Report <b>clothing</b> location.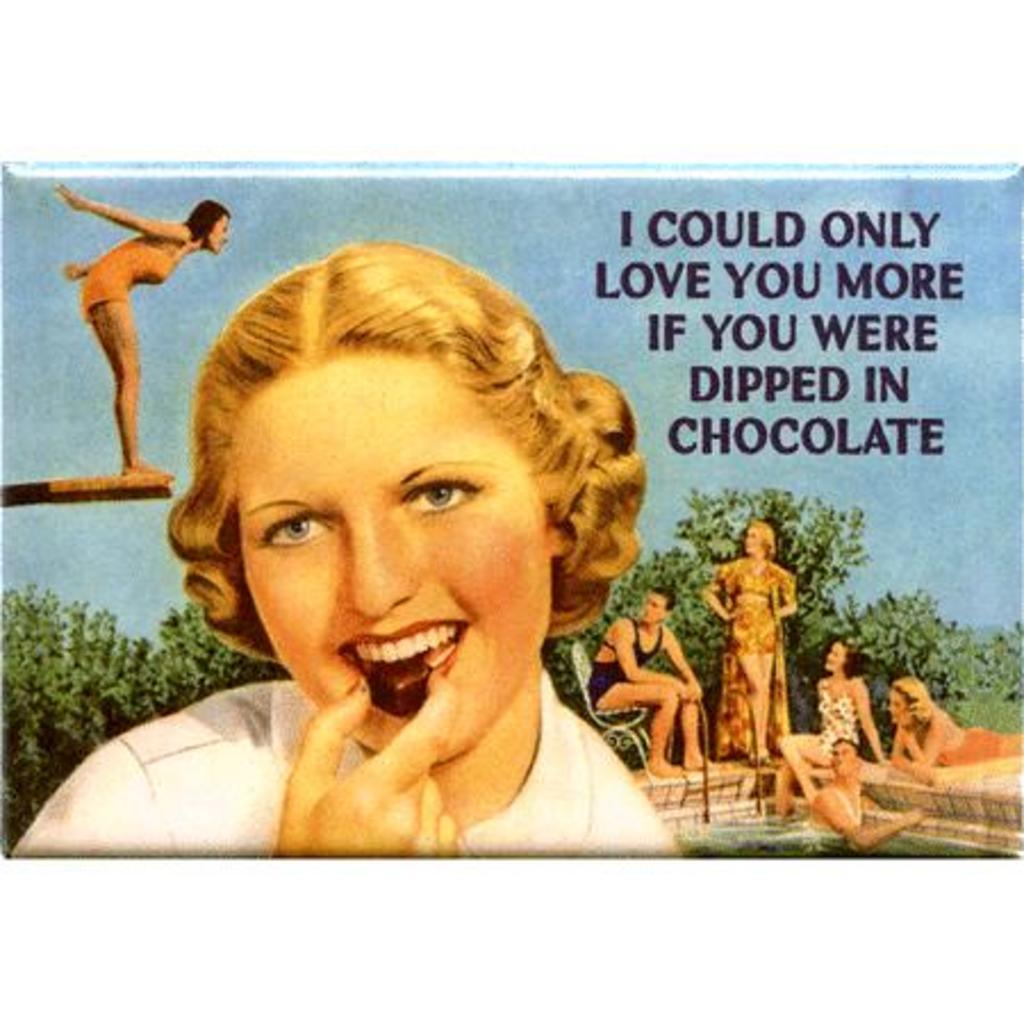
Report: l=812, t=676, r=858, b=767.
